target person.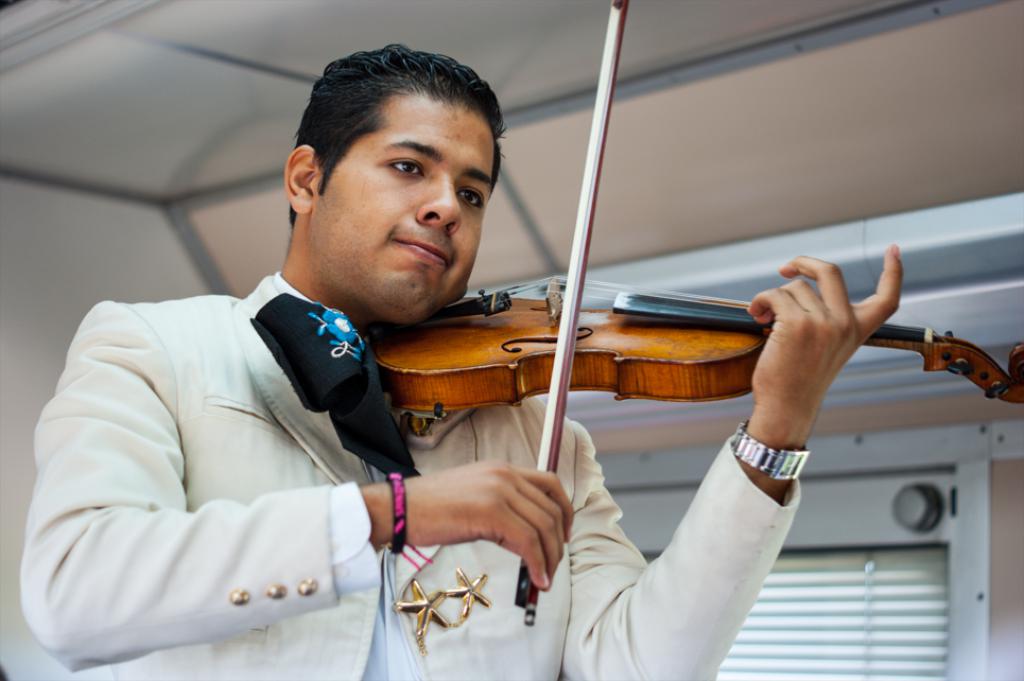
Target region: [17, 42, 903, 680].
